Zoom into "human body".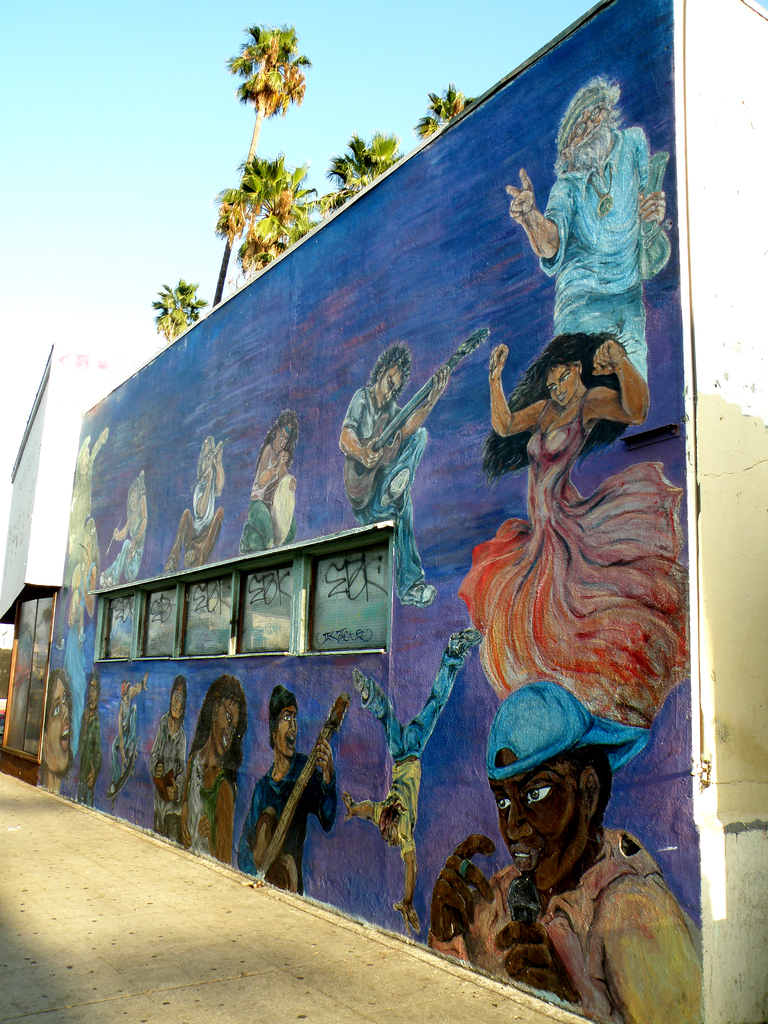
Zoom target: {"x1": 424, "y1": 684, "x2": 712, "y2": 1023}.
